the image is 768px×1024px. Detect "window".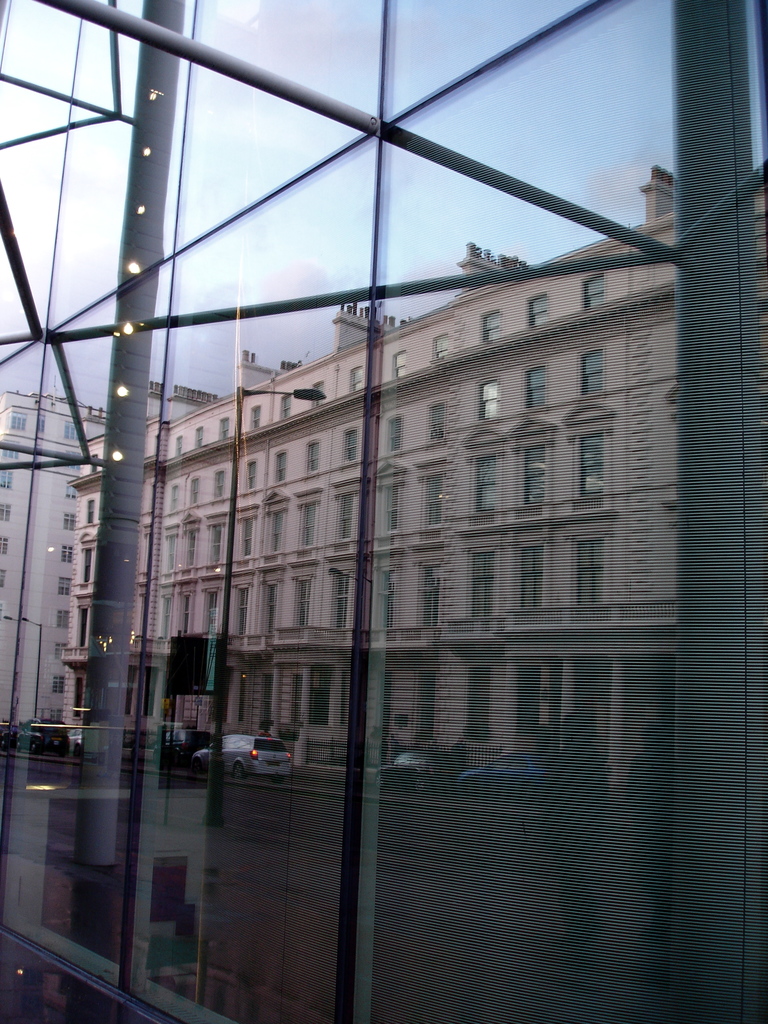
Detection: 475/454/496/509.
